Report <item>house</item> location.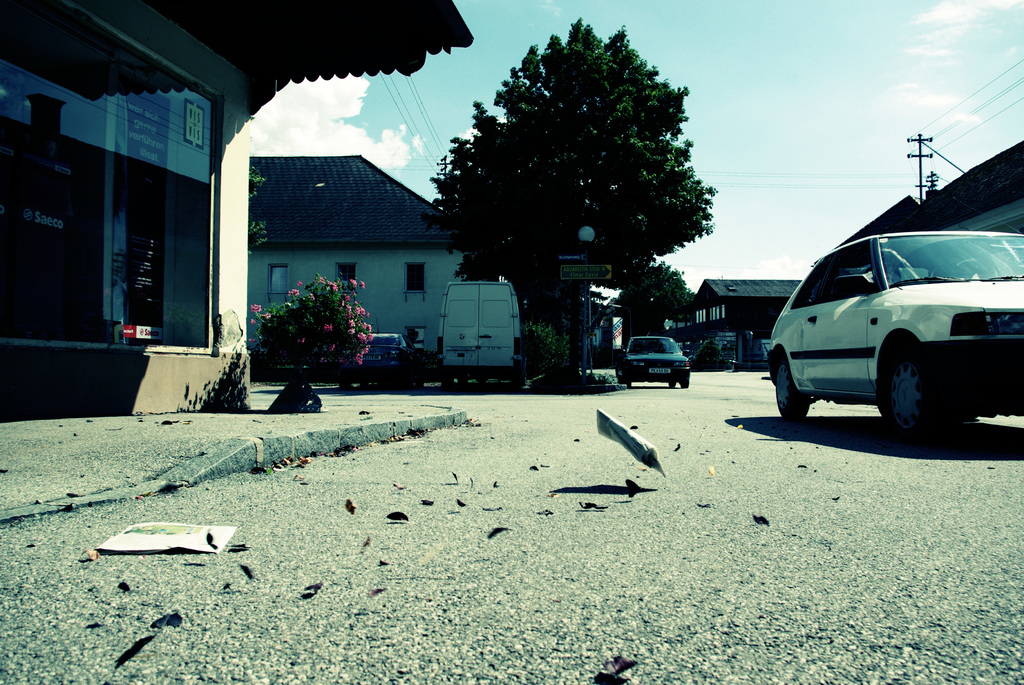
Report: (x1=250, y1=153, x2=468, y2=355).
